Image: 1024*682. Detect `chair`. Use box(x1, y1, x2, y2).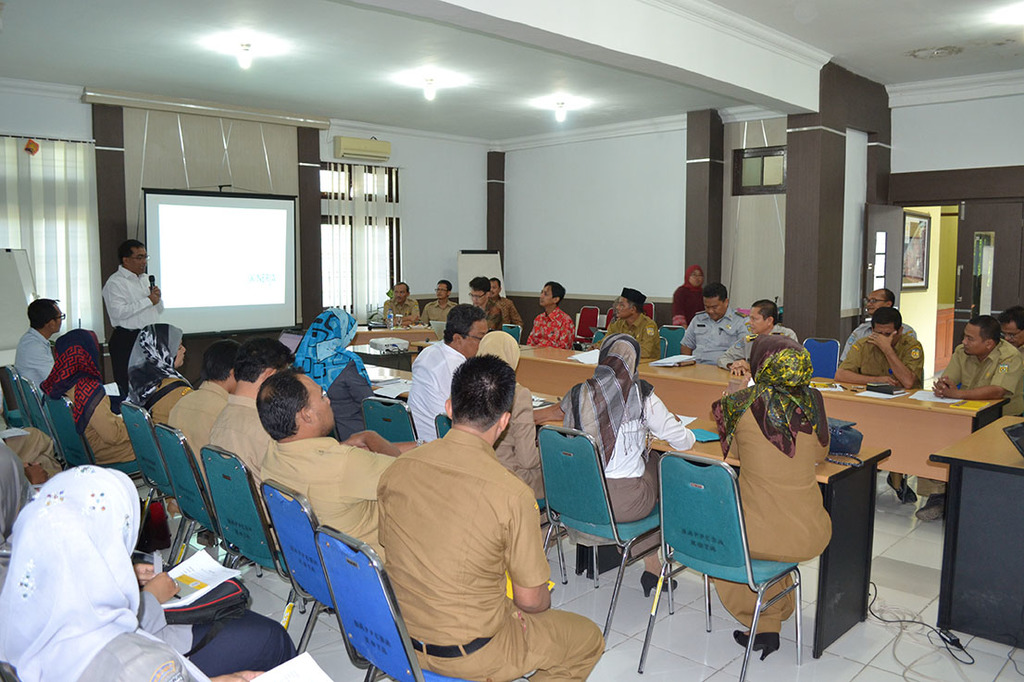
box(51, 396, 175, 515).
